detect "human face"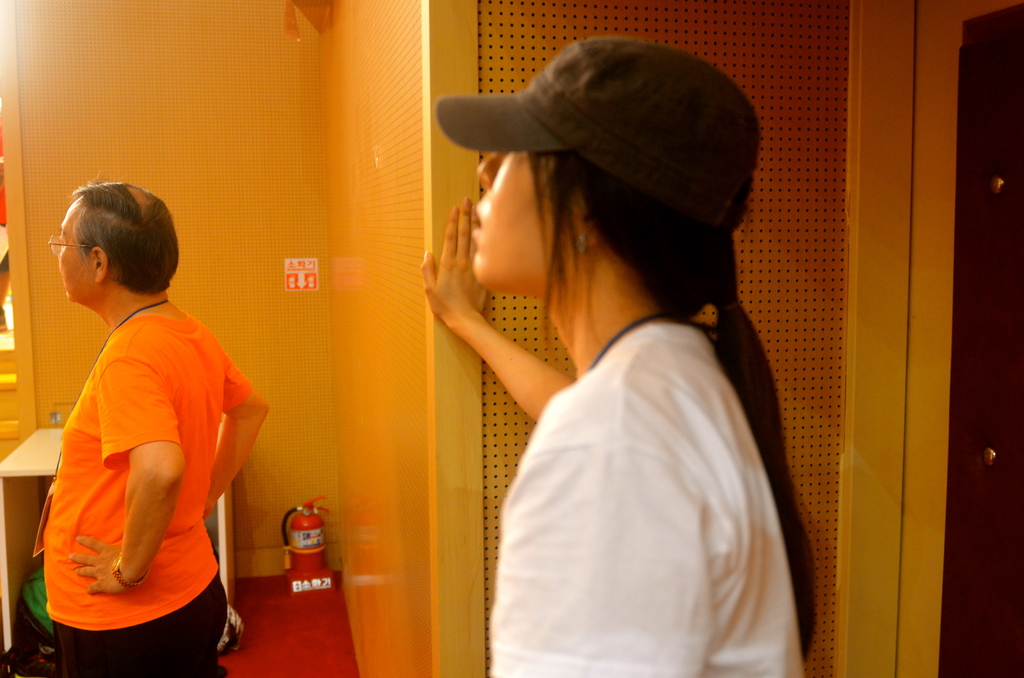
{"left": 467, "top": 140, "right": 547, "bottom": 297}
